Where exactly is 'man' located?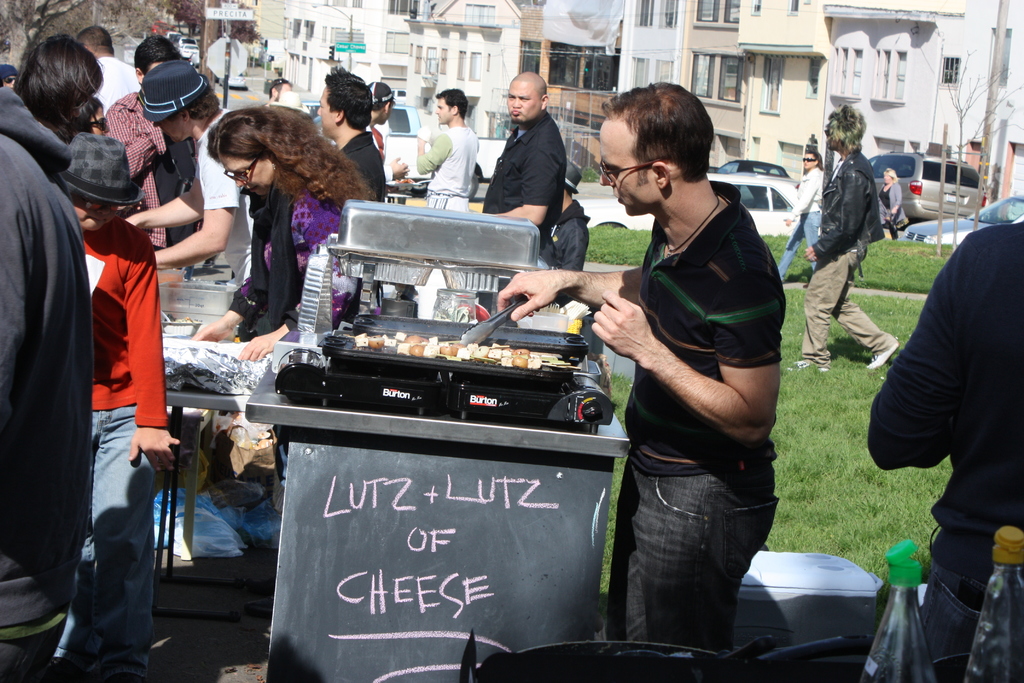
Its bounding box is {"x1": 0, "y1": 85, "x2": 97, "y2": 682}.
